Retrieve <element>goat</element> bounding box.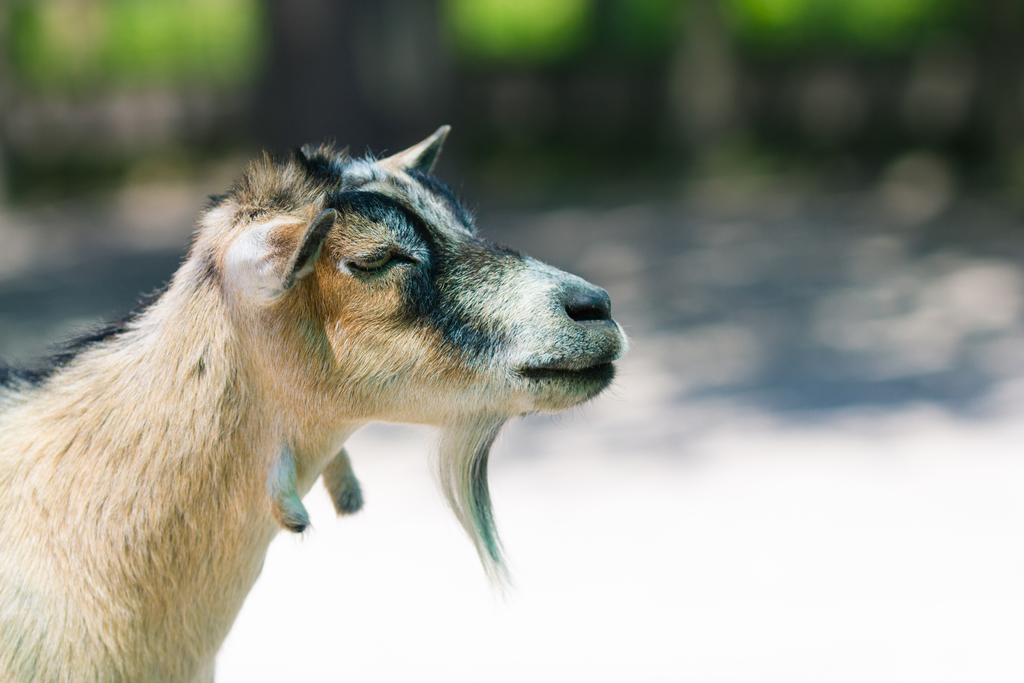
Bounding box: <box>0,135,639,646</box>.
